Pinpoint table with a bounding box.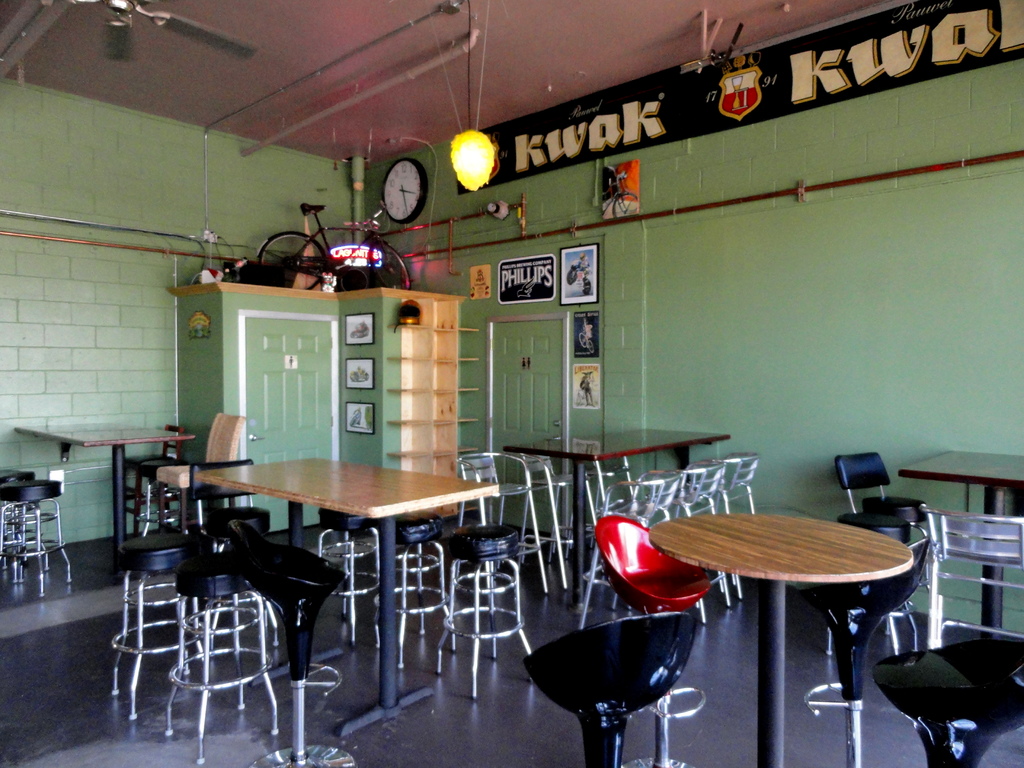
box=[895, 449, 1023, 642].
